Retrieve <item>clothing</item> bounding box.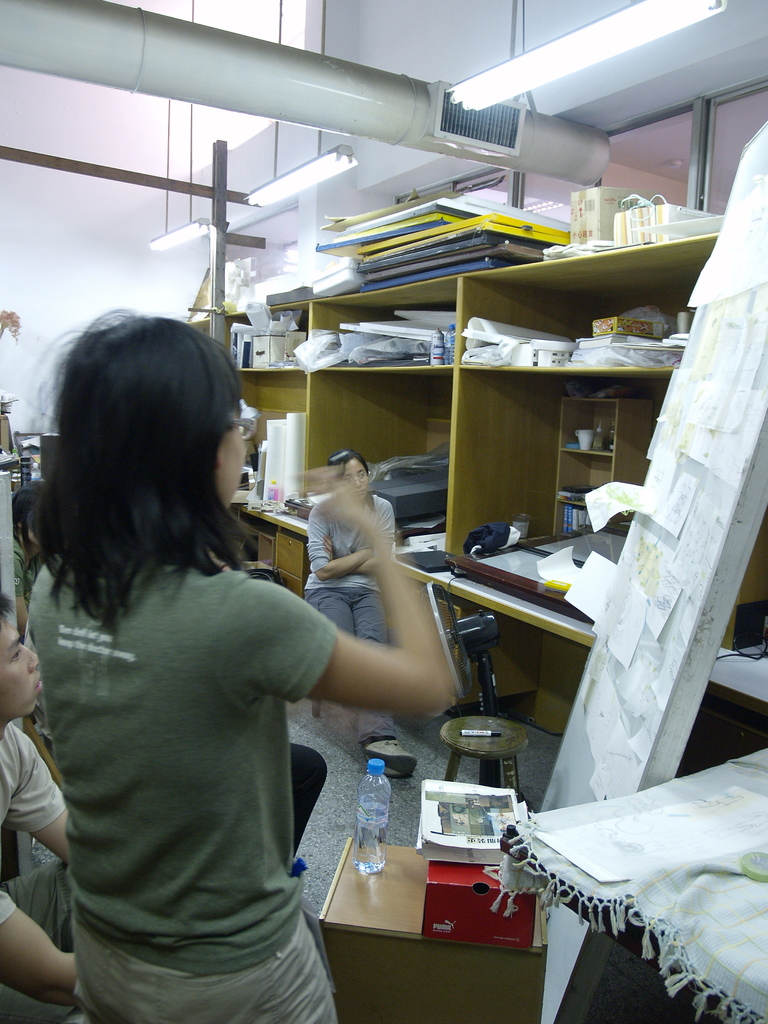
Bounding box: 20,475,381,997.
